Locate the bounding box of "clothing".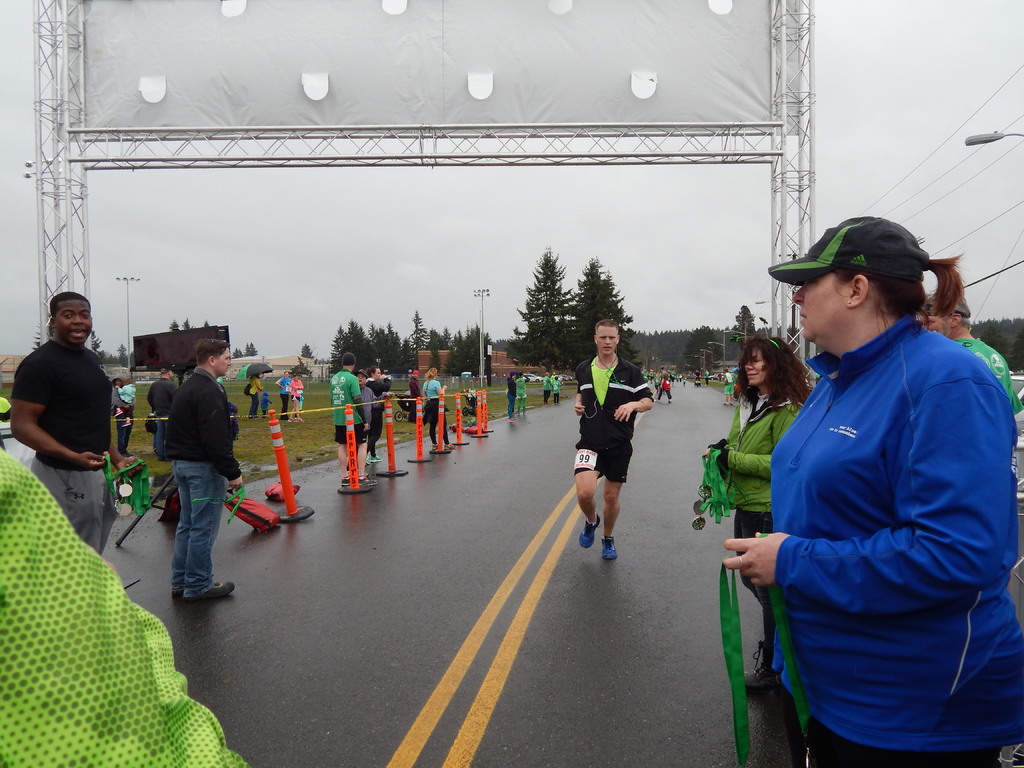
Bounding box: select_region(0, 396, 10, 424).
